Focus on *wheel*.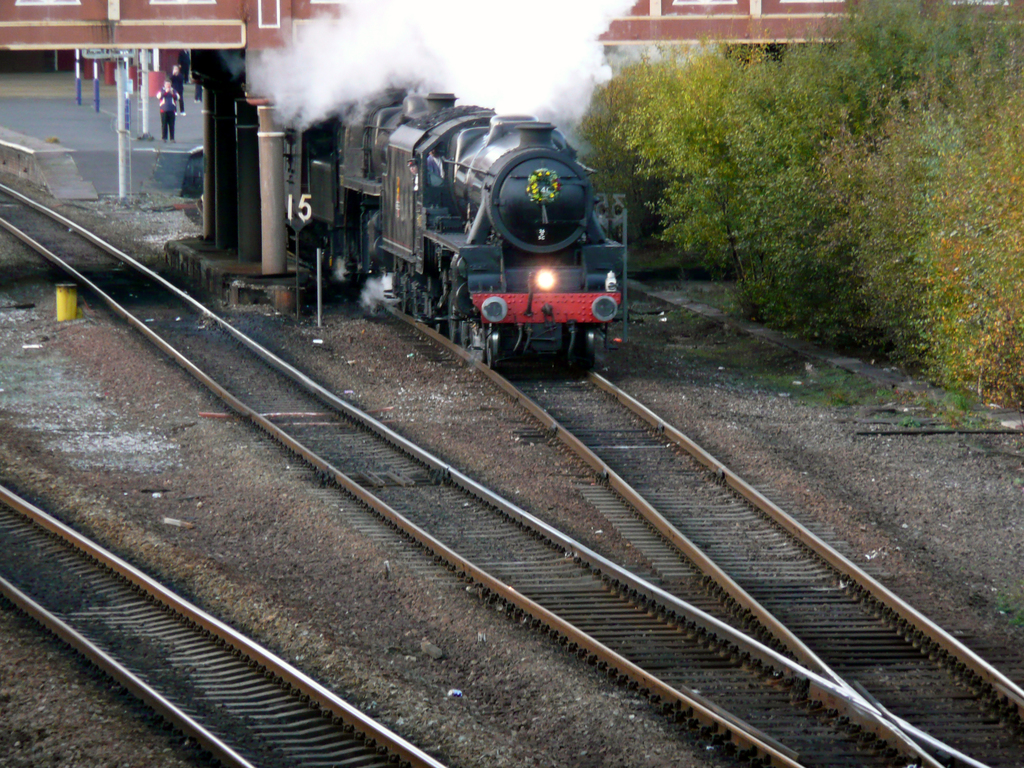
Focused at <bbox>447, 294, 459, 344</bbox>.
